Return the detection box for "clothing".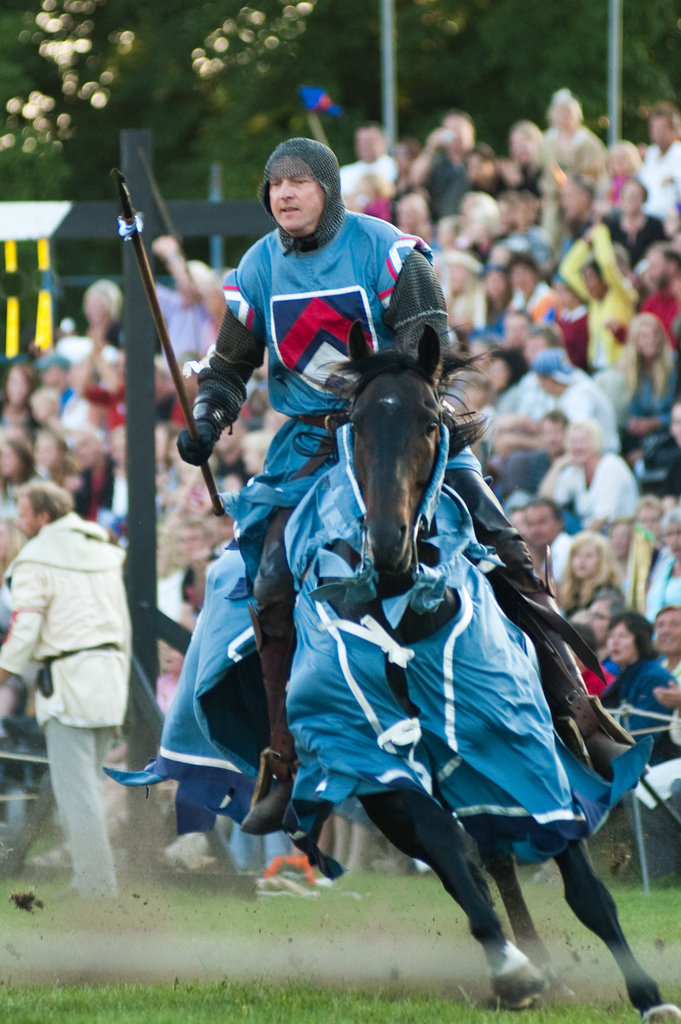
x1=552, y1=376, x2=623, y2=454.
